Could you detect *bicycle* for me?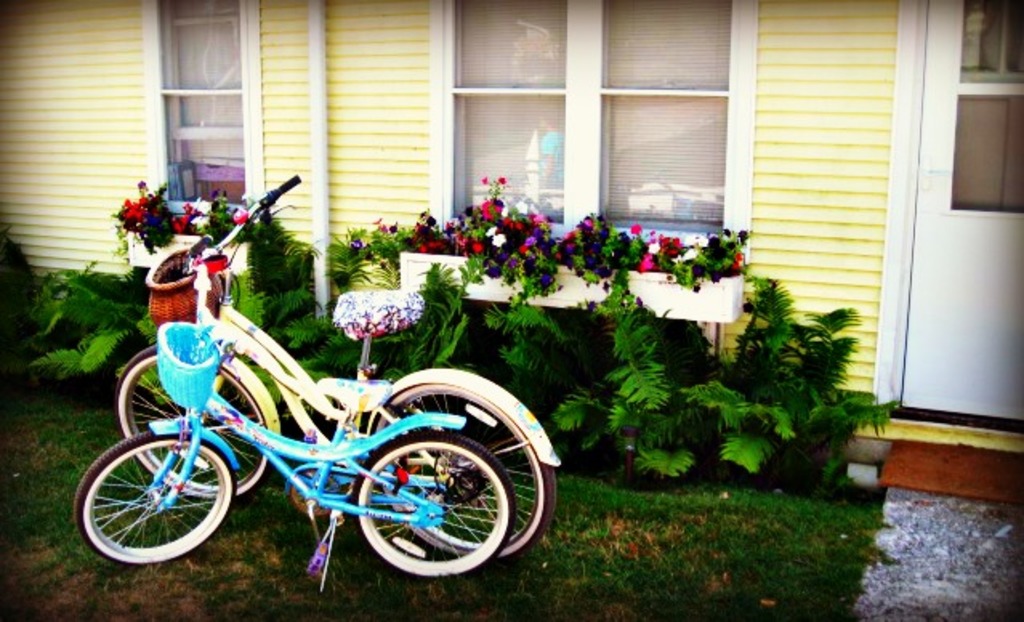
Detection result: 114/172/572/567.
